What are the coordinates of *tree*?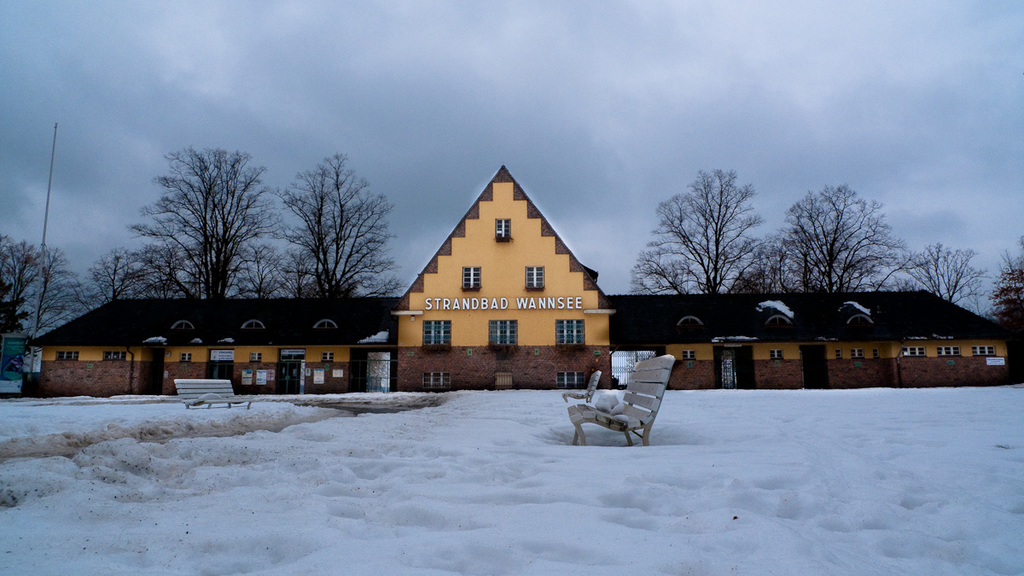
bbox=(253, 145, 410, 300).
